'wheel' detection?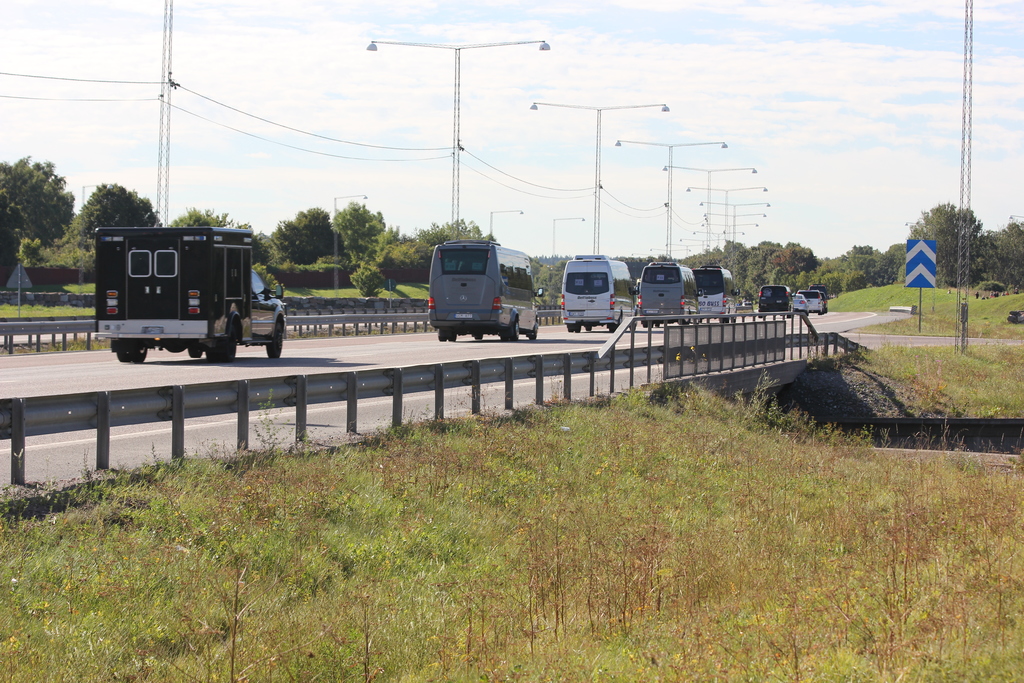
bbox(164, 342, 188, 355)
